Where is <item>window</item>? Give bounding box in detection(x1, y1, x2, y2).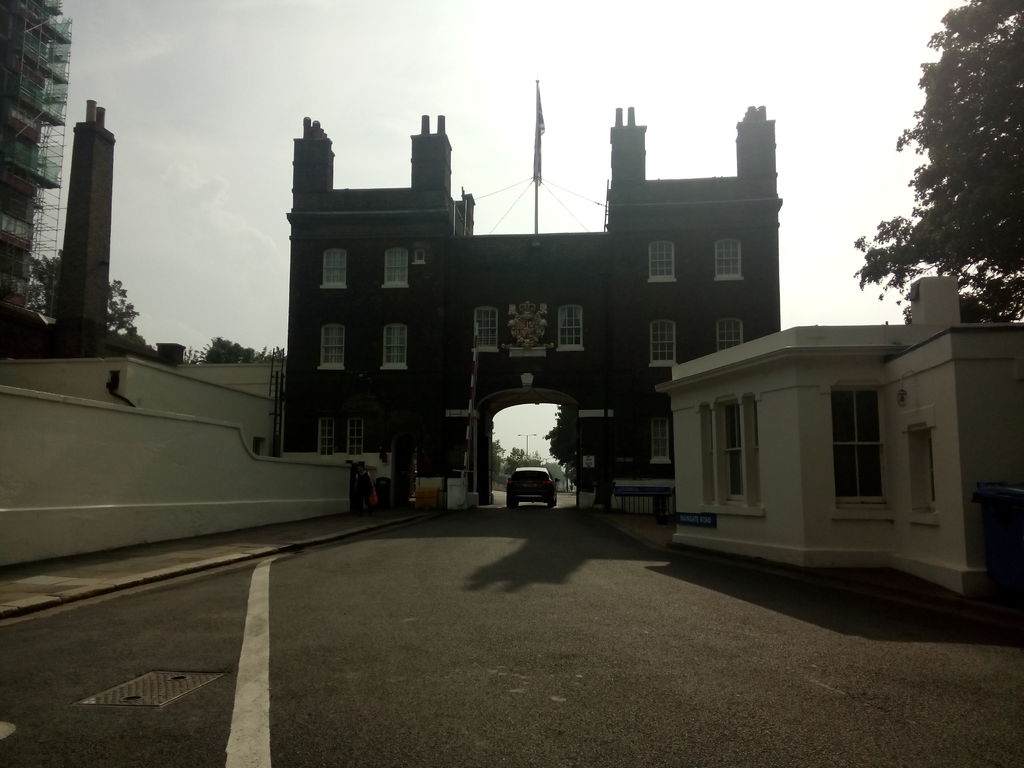
detection(718, 322, 742, 351).
